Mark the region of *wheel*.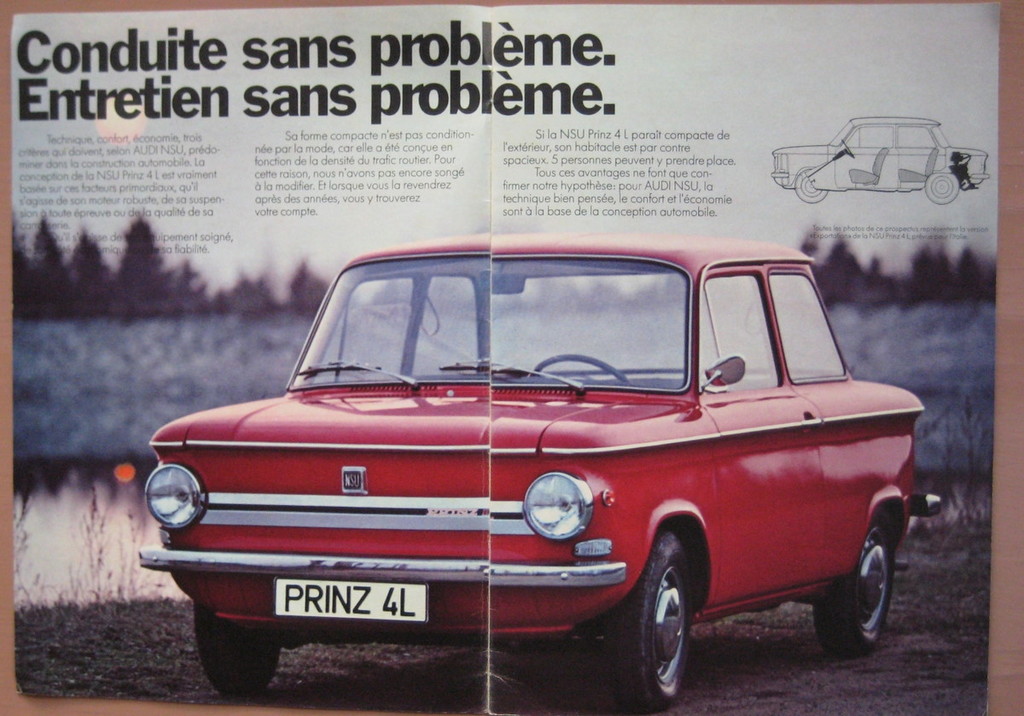
Region: crop(531, 353, 631, 389).
